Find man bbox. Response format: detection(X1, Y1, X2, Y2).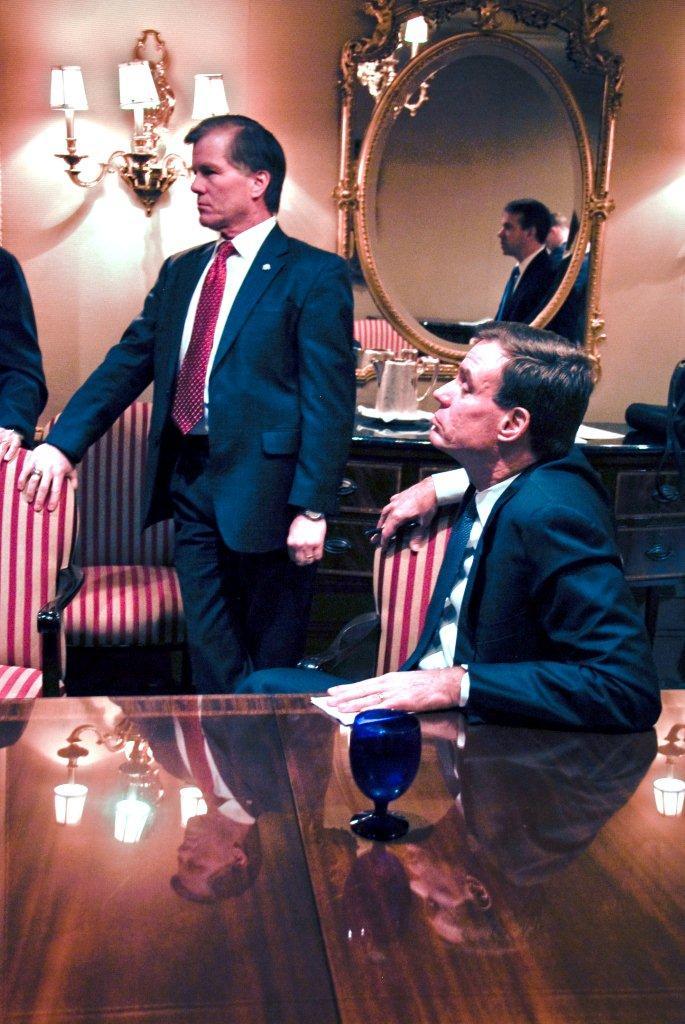
detection(335, 328, 665, 831).
